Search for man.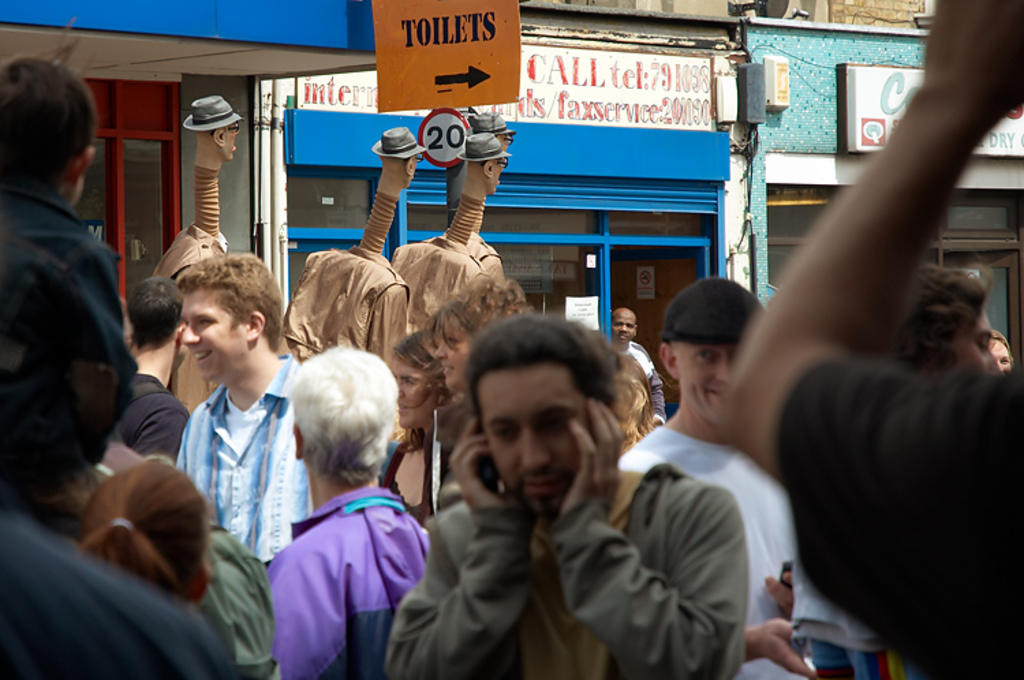
Found at region(388, 127, 522, 328).
